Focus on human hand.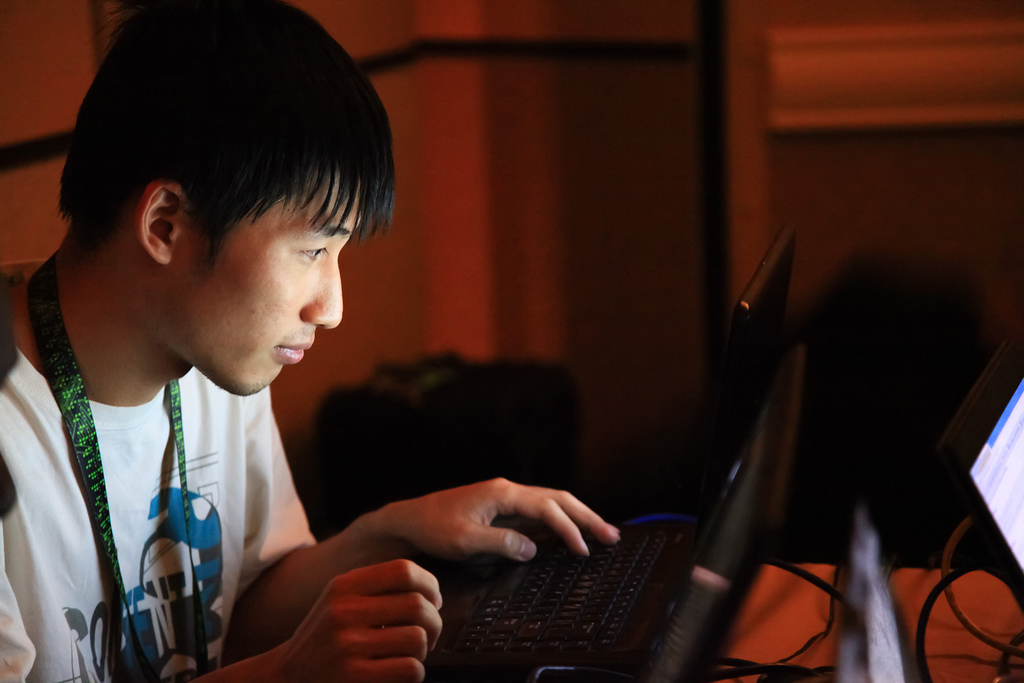
Focused at 280, 554, 448, 682.
